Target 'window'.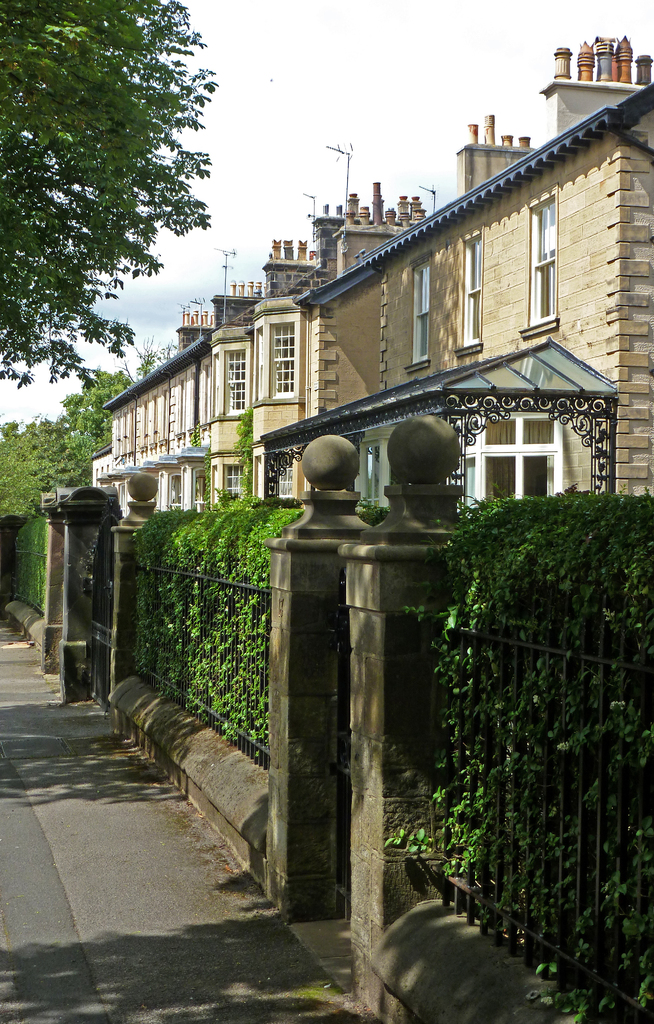
Target region: [220,347,251,415].
